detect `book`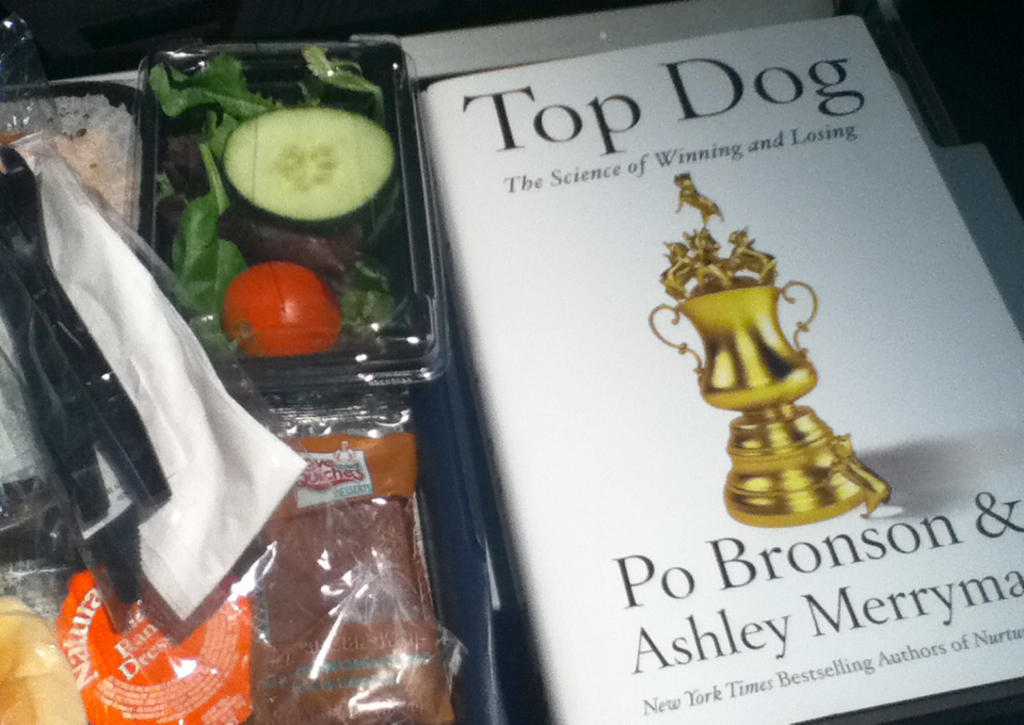
Rect(420, 13, 1023, 724)
